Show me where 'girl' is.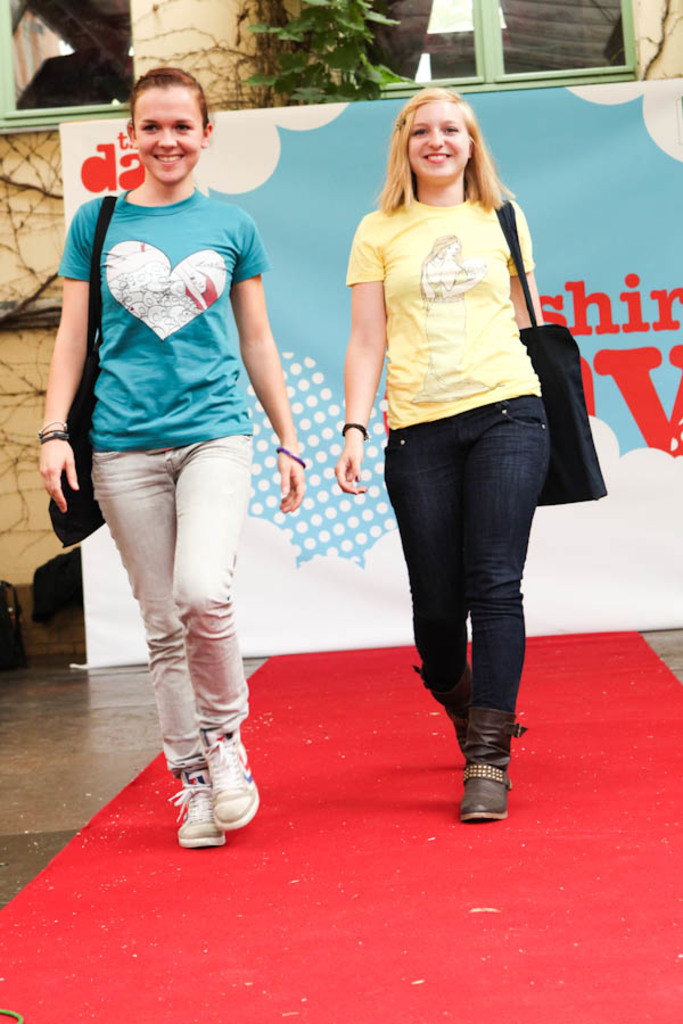
'girl' is at locate(46, 59, 310, 856).
